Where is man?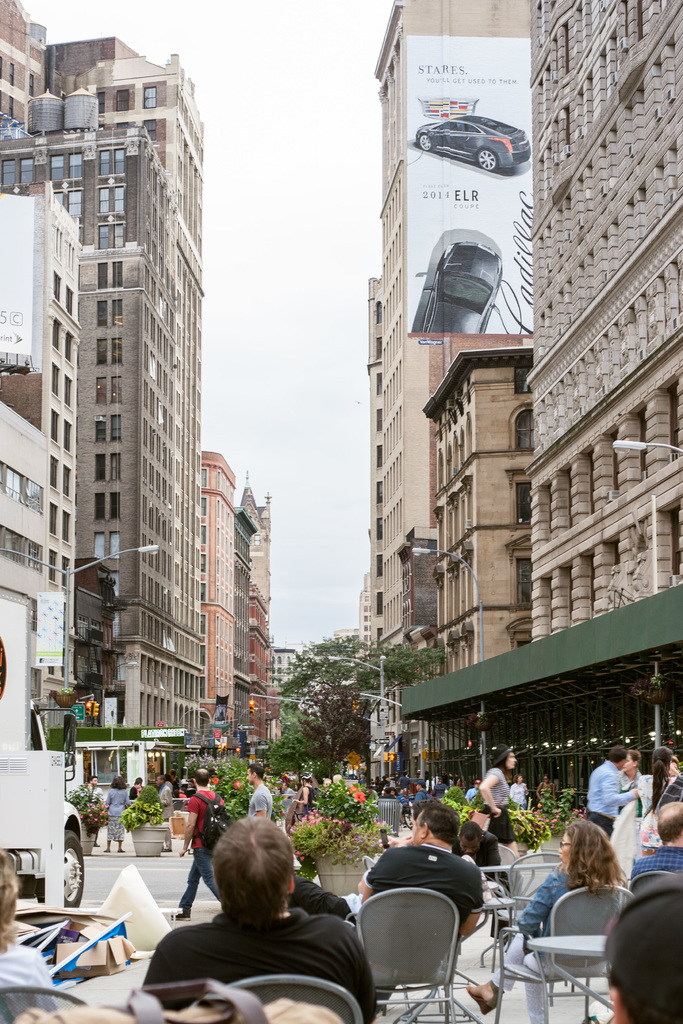
<bbox>628, 797, 682, 888</bbox>.
